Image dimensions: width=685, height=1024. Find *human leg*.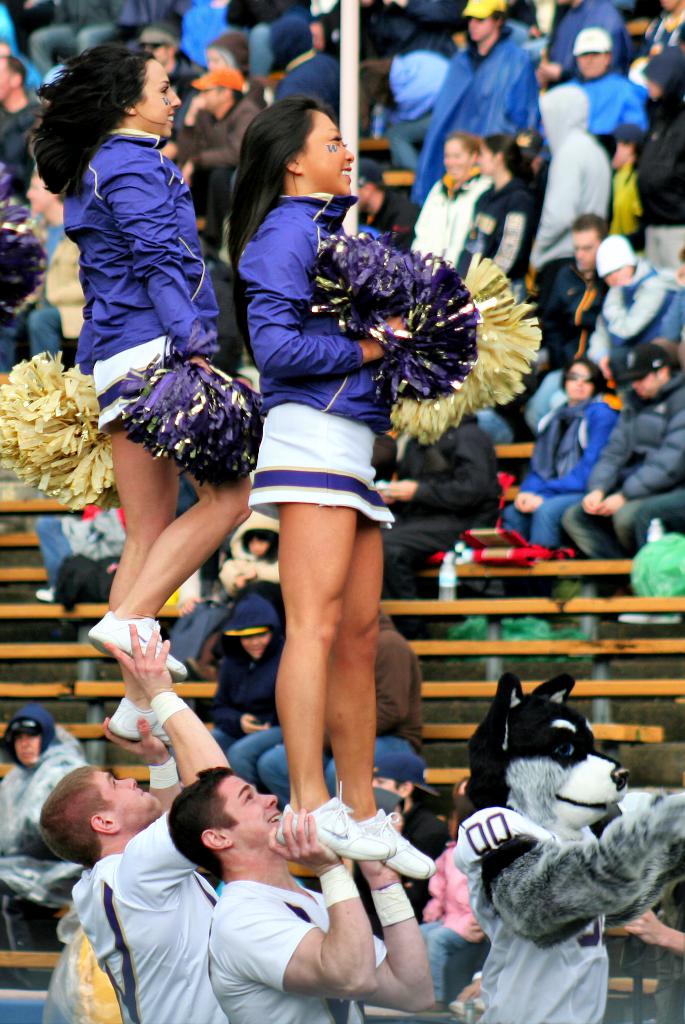
detection(429, 915, 492, 1008).
